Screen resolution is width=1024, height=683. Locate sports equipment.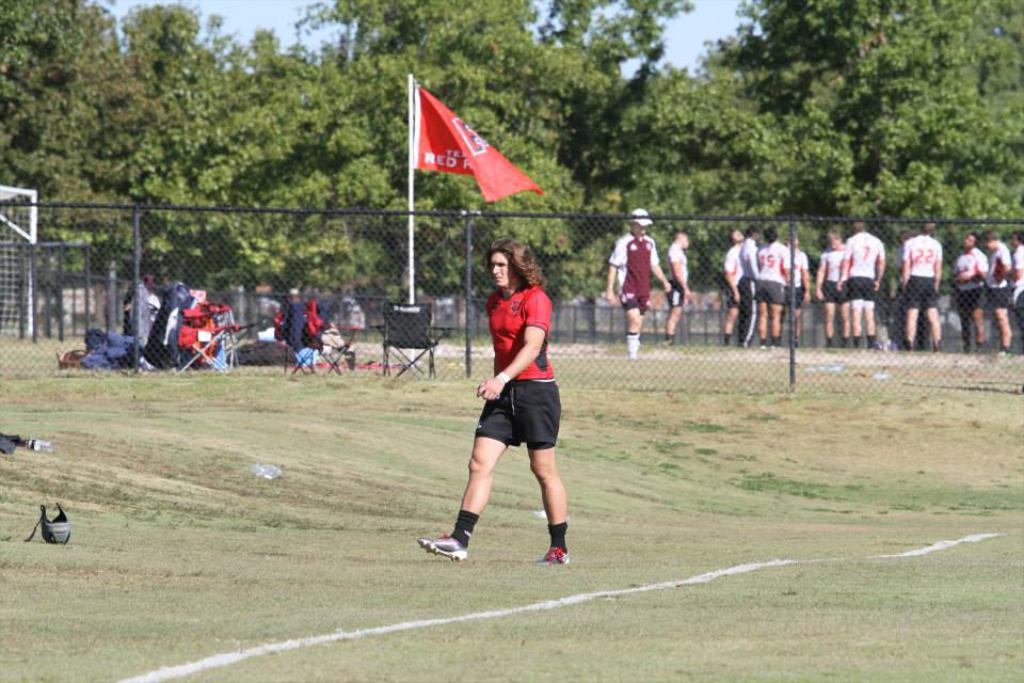
(421, 534, 467, 565).
